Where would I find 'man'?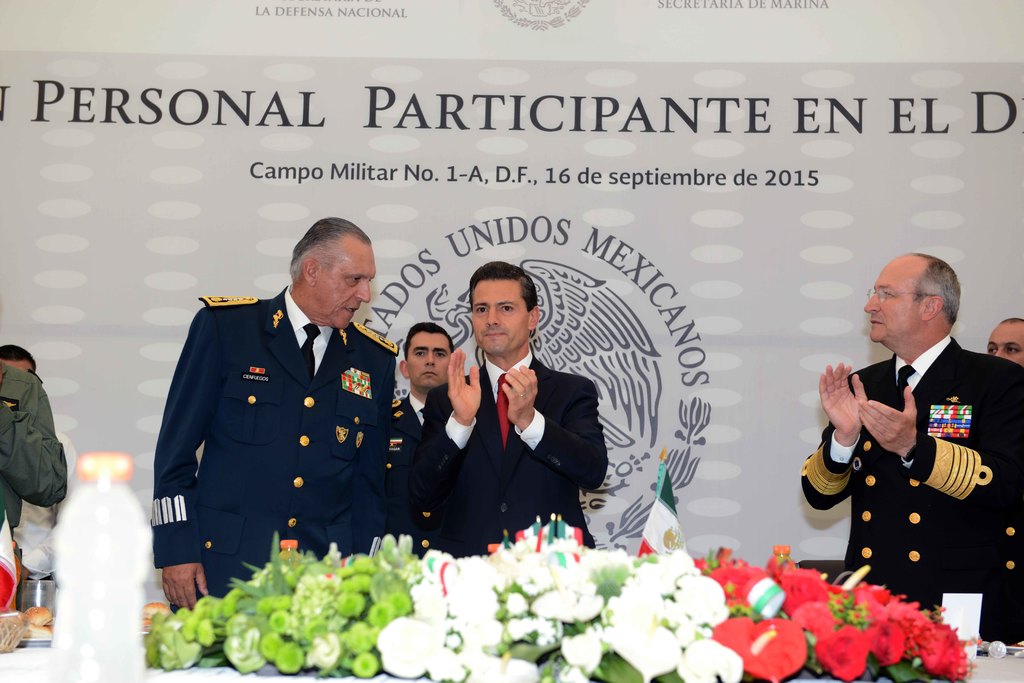
At x1=796, y1=250, x2=1023, y2=645.
